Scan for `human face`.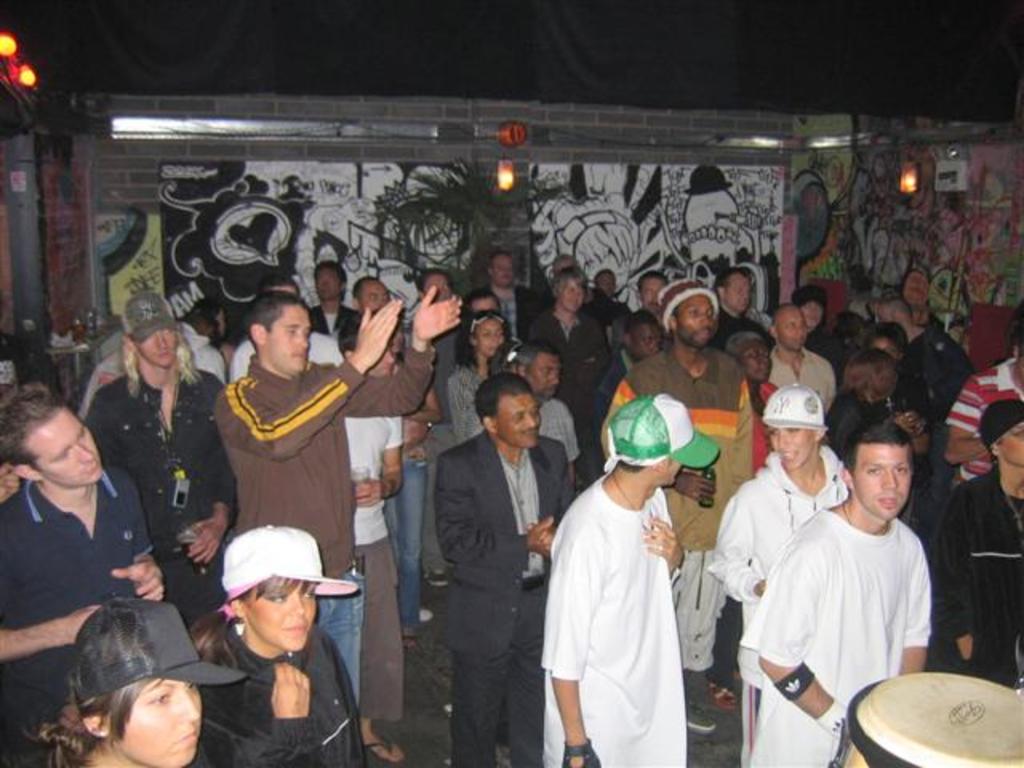
Scan result: <bbox>362, 277, 392, 314</bbox>.
